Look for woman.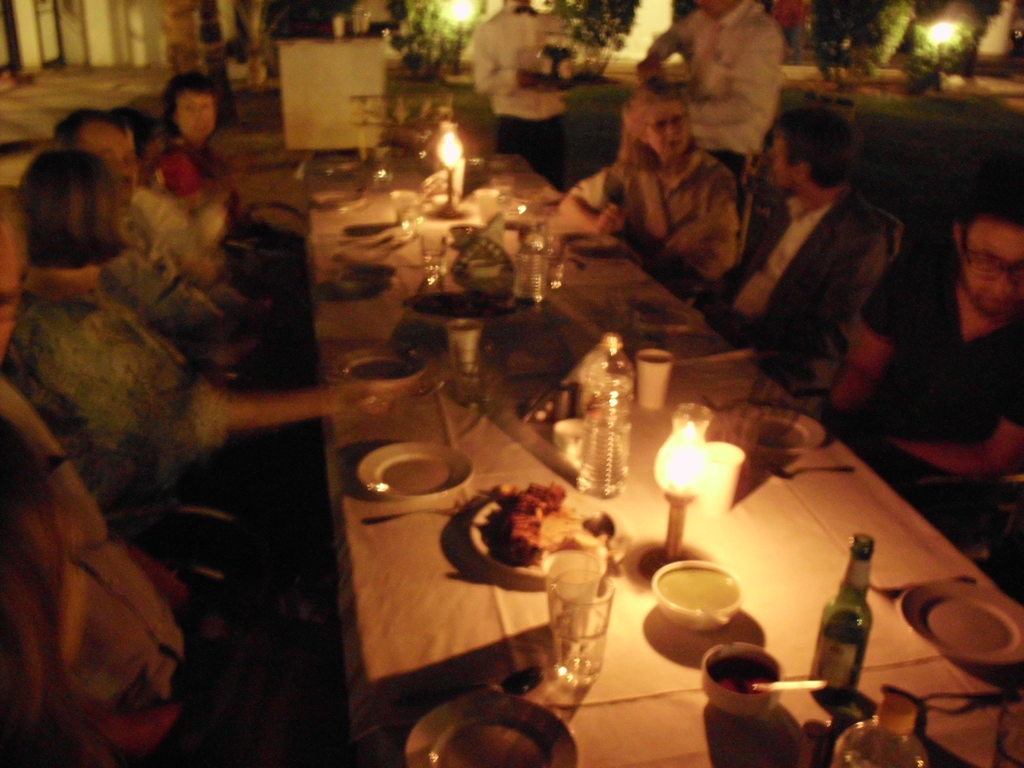
Found: 562/70/738/299.
